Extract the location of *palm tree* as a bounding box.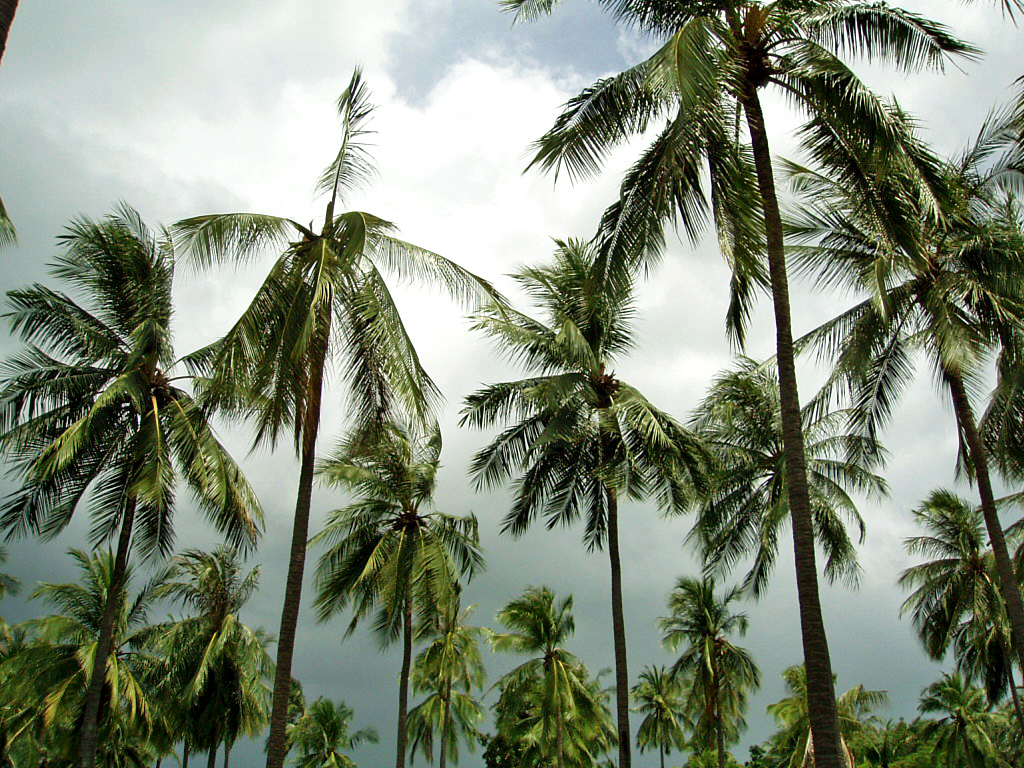
[838,97,1016,762].
